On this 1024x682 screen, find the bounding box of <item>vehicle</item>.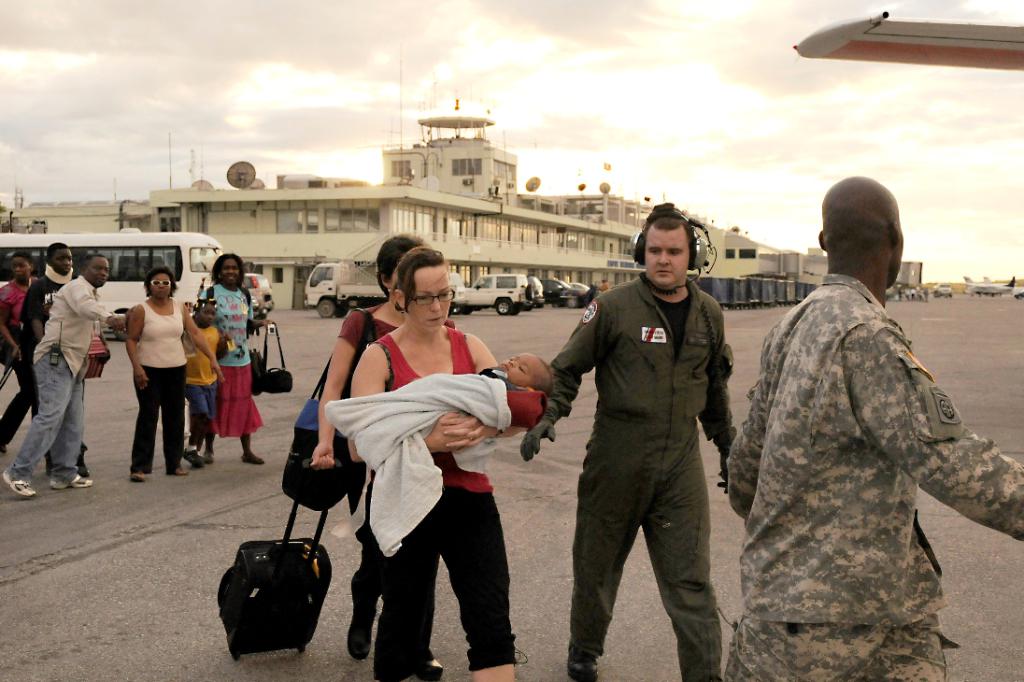
Bounding box: BBox(536, 272, 587, 304).
